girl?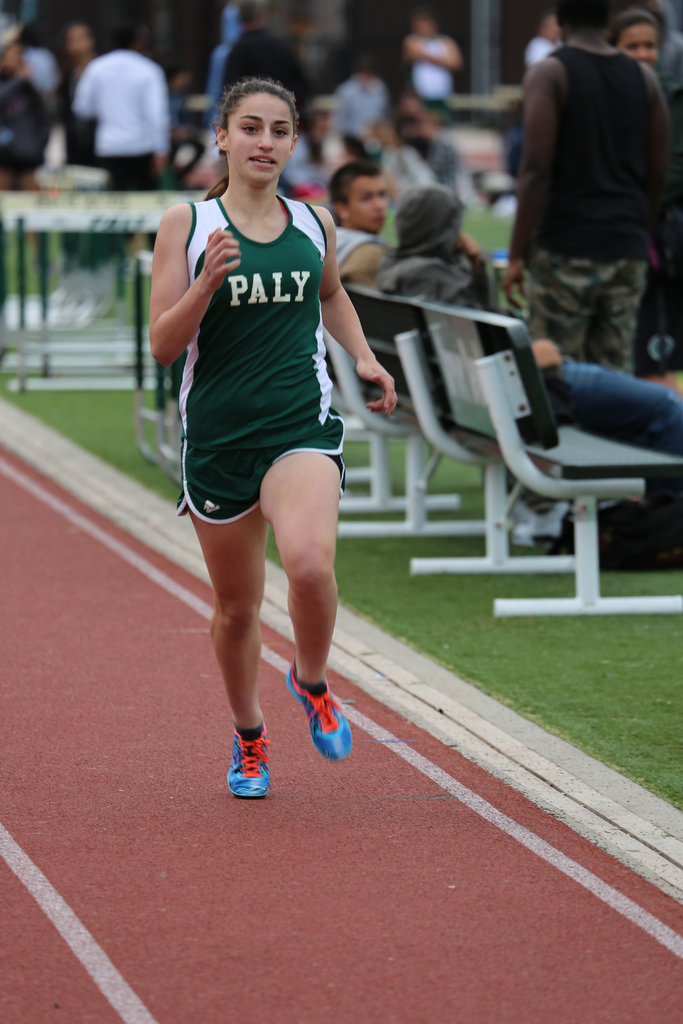
box=[145, 78, 401, 797]
